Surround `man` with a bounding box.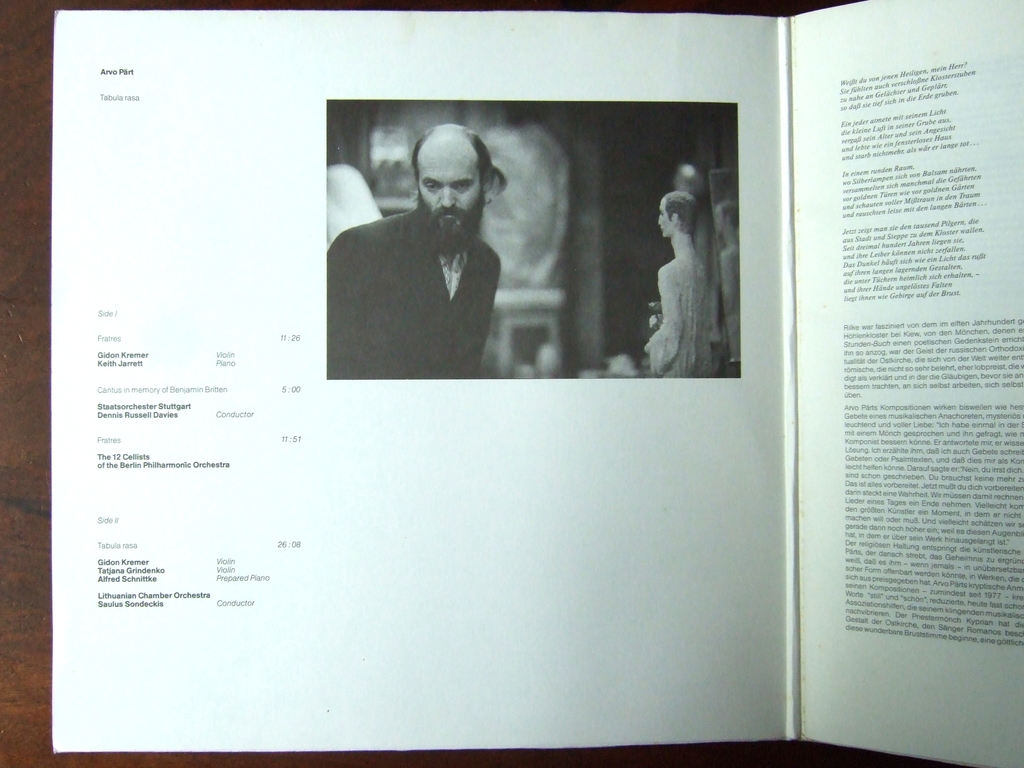
<bbox>328, 139, 528, 395</bbox>.
